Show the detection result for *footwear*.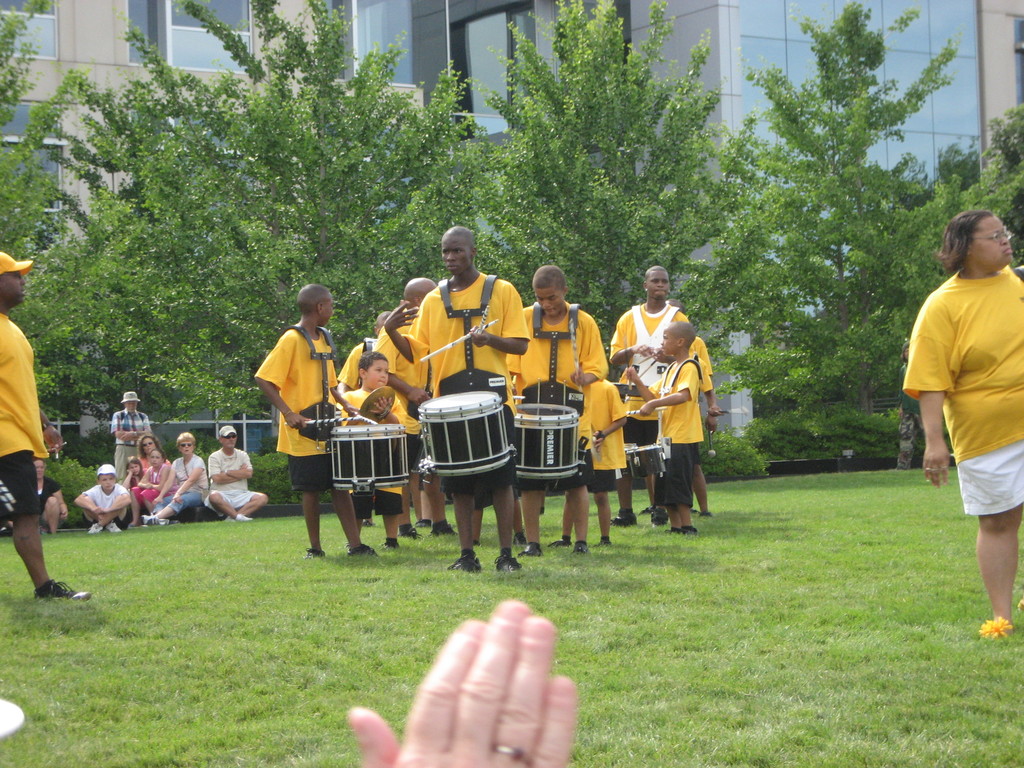
[left=237, top=514, right=255, bottom=523].
